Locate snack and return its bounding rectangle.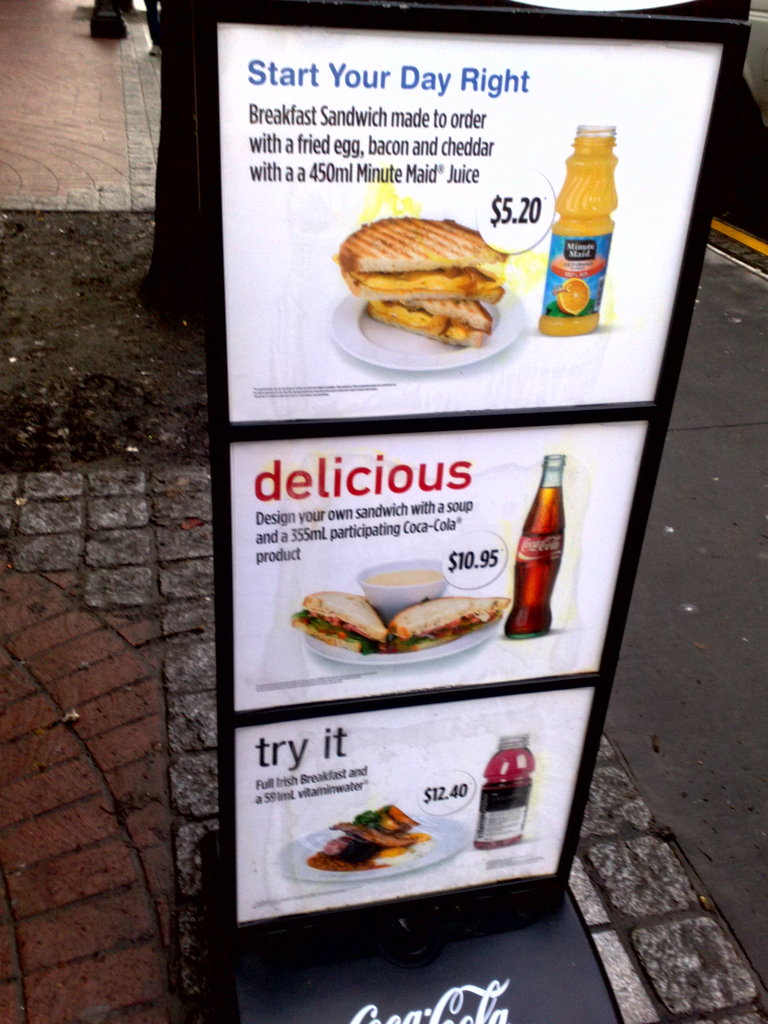
<region>341, 221, 508, 351</region>.
